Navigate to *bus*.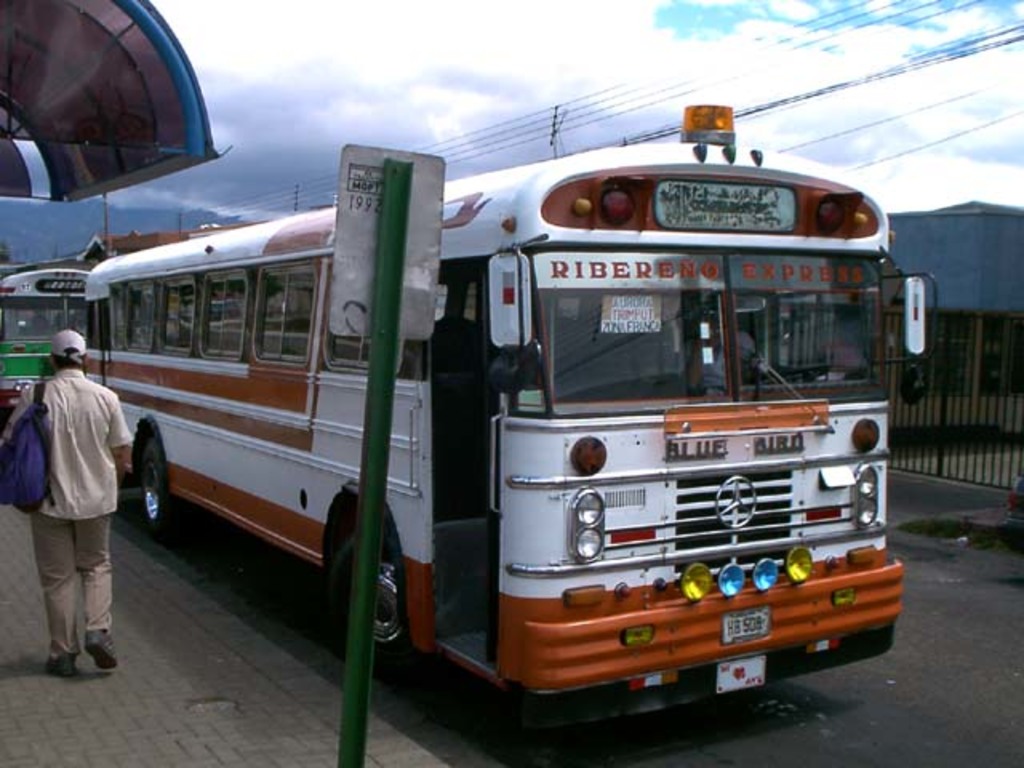
Navigation target: [0, 261, 112, 422].
